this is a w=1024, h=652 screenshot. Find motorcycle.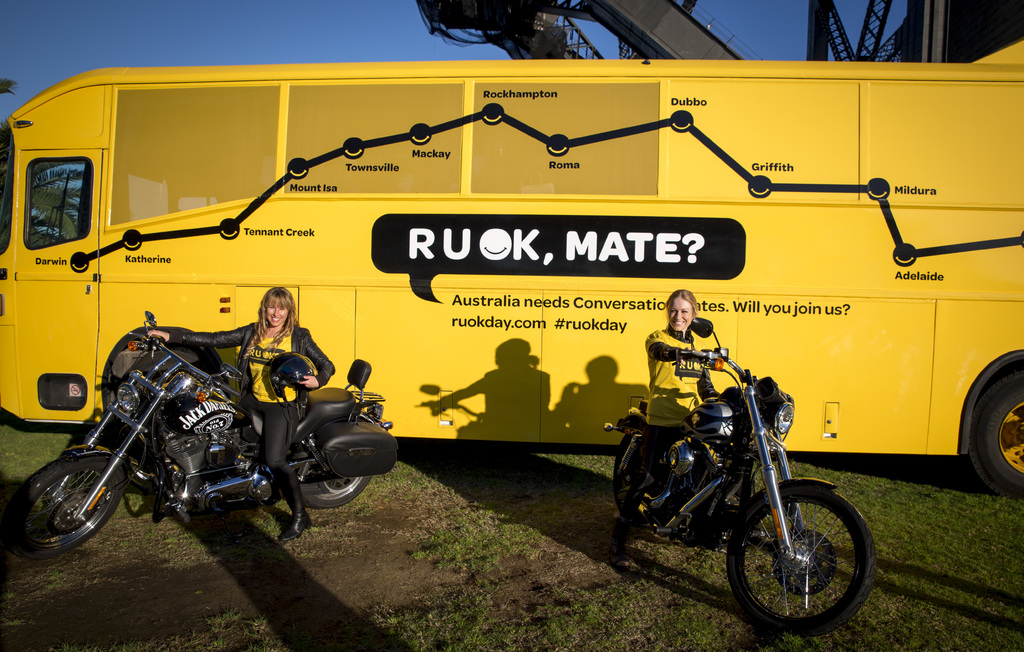
Bounding box: rect(603, 318, 875, 634).
